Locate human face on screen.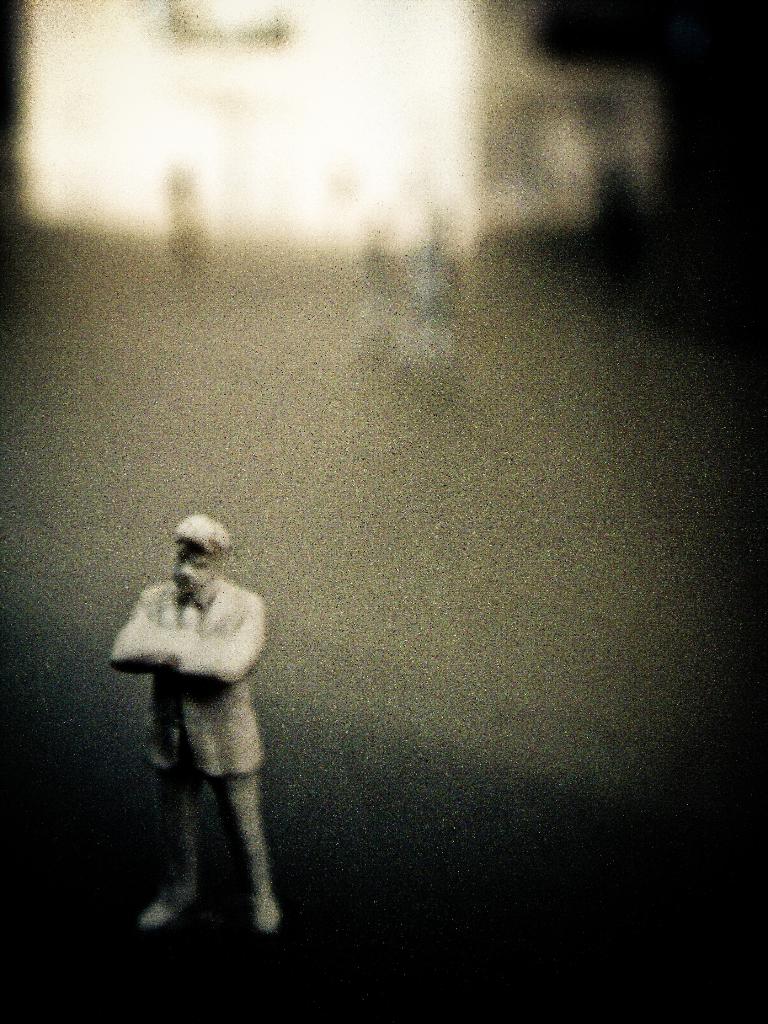
On screen at (170, 550, 221, 597).
